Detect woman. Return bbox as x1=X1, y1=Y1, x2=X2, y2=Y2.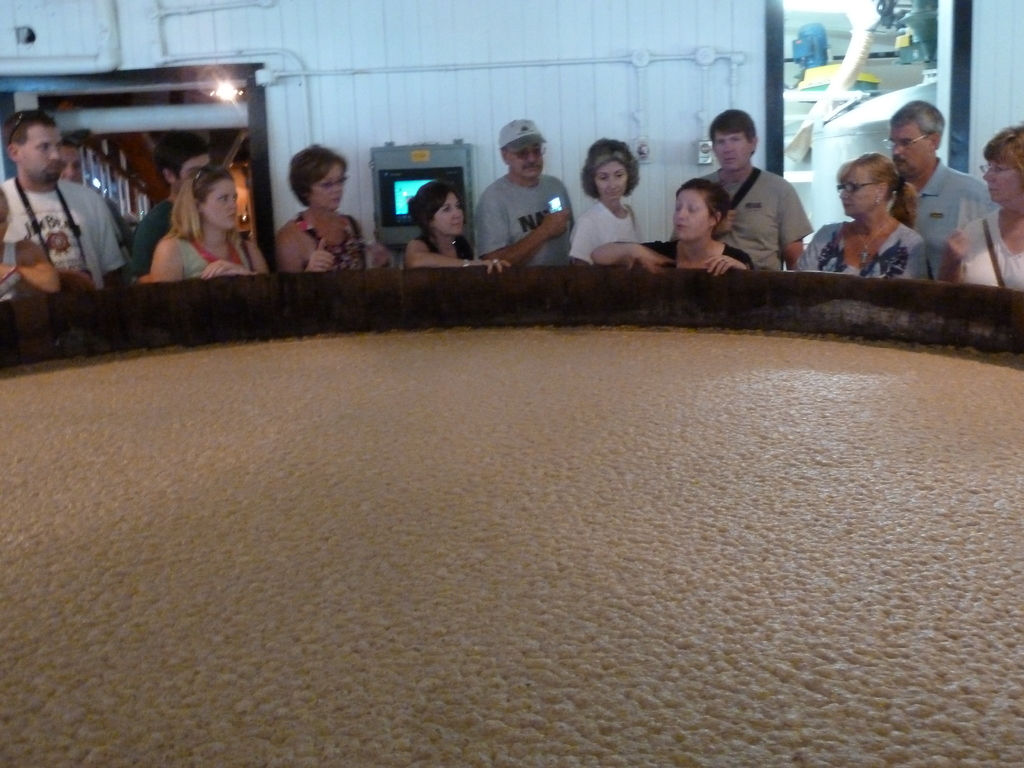
x1=798, y1=154, x2=941, y2=284.
